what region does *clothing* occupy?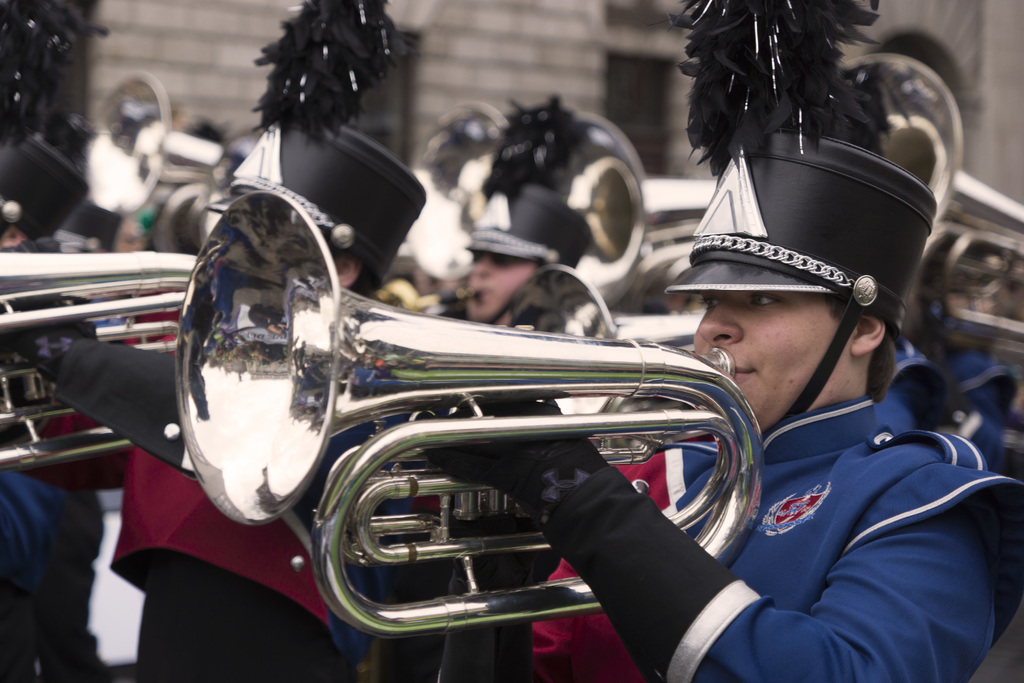
16:315:394:682.
